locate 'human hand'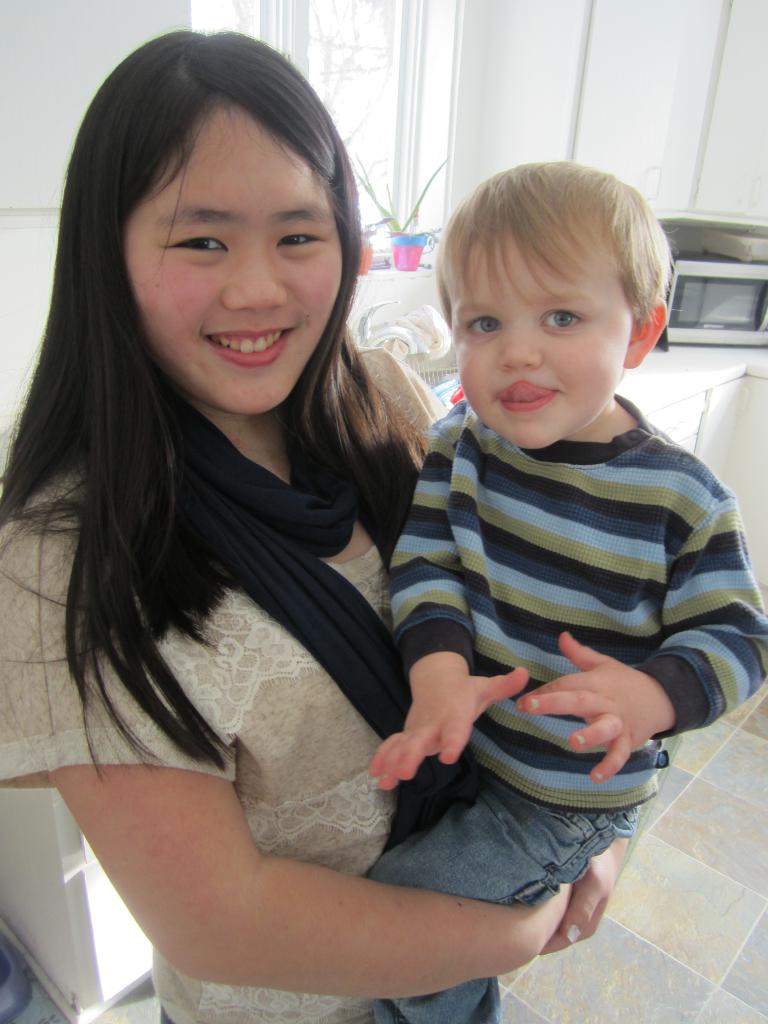
bbox=(534, 881, 570, 938)
